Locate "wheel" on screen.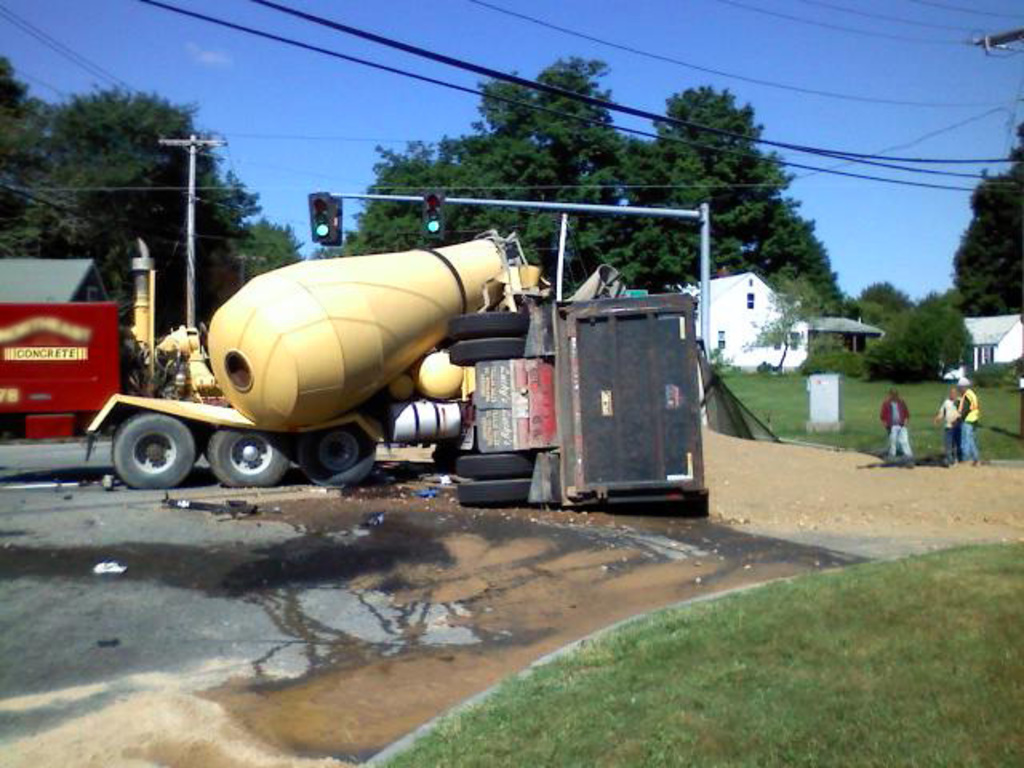
On screen at {"left": 453, "top": 339, "right": 526, "bottom": 362}.
